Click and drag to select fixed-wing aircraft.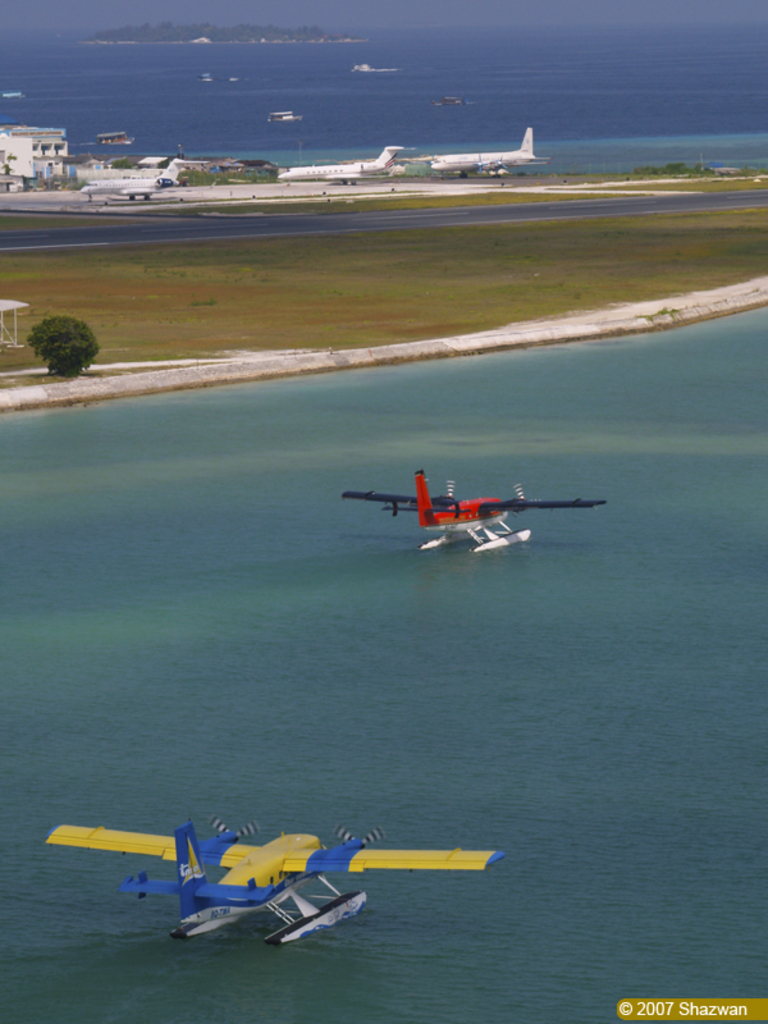
Selection: 426/128/549/177.
